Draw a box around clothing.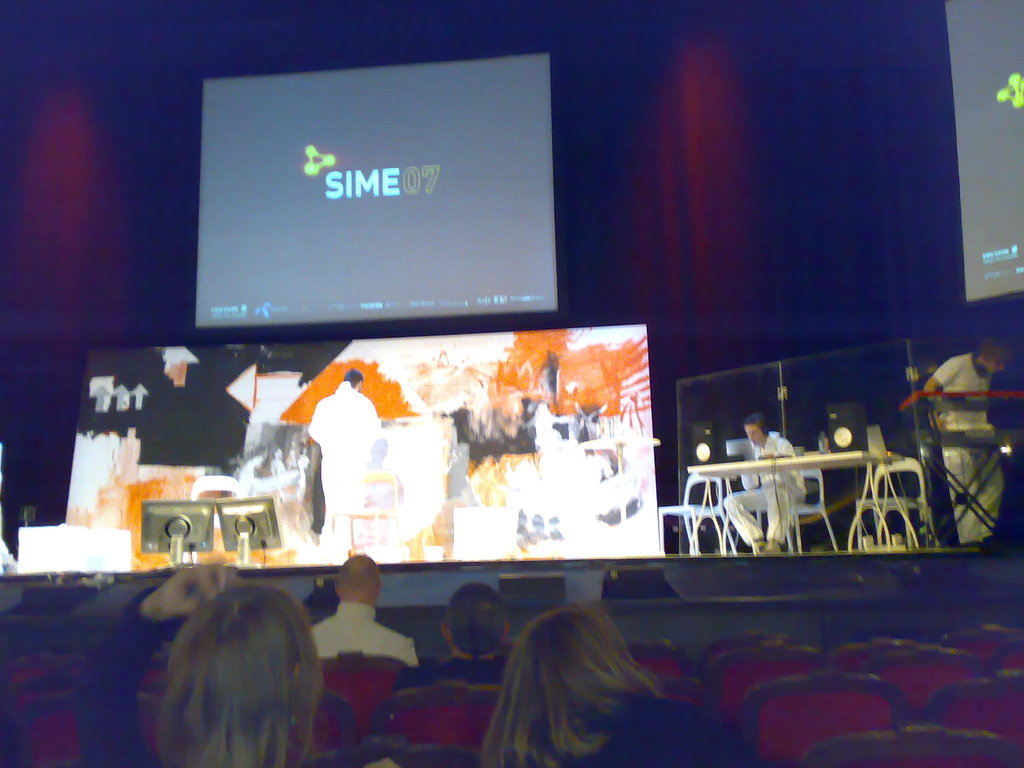
<bbox>726, 428, 818, 549</bbox>.
